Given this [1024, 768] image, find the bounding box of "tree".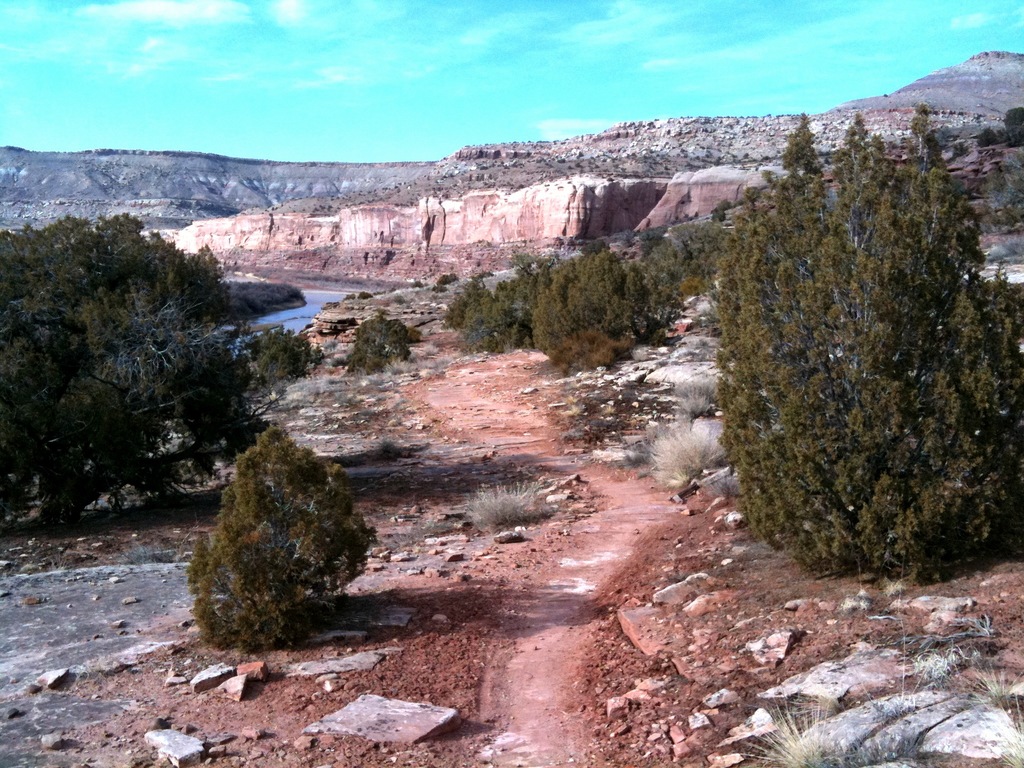
l=716, t=139, r=997, b=593.
